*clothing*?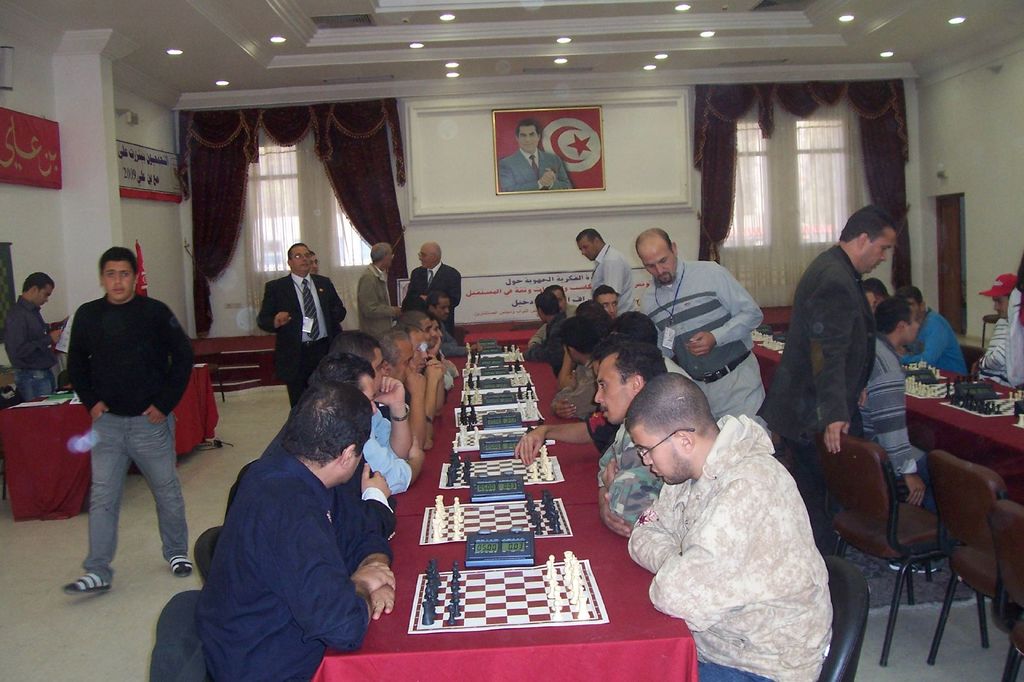
(x1=589, y1=243, x2=632, y2=322)
